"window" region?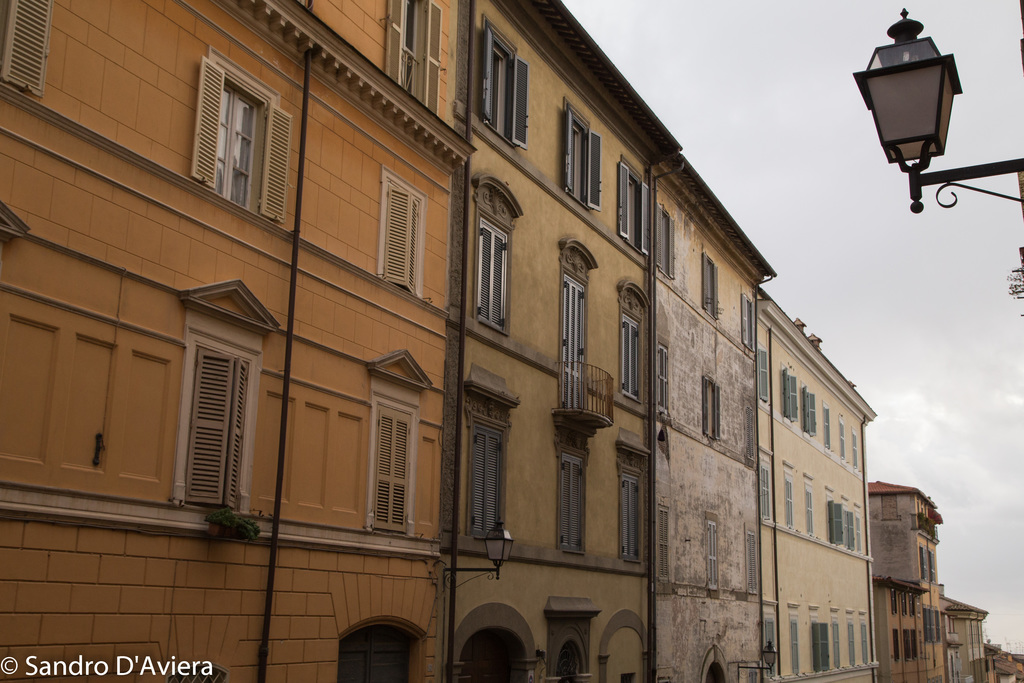
380 168 429 298
